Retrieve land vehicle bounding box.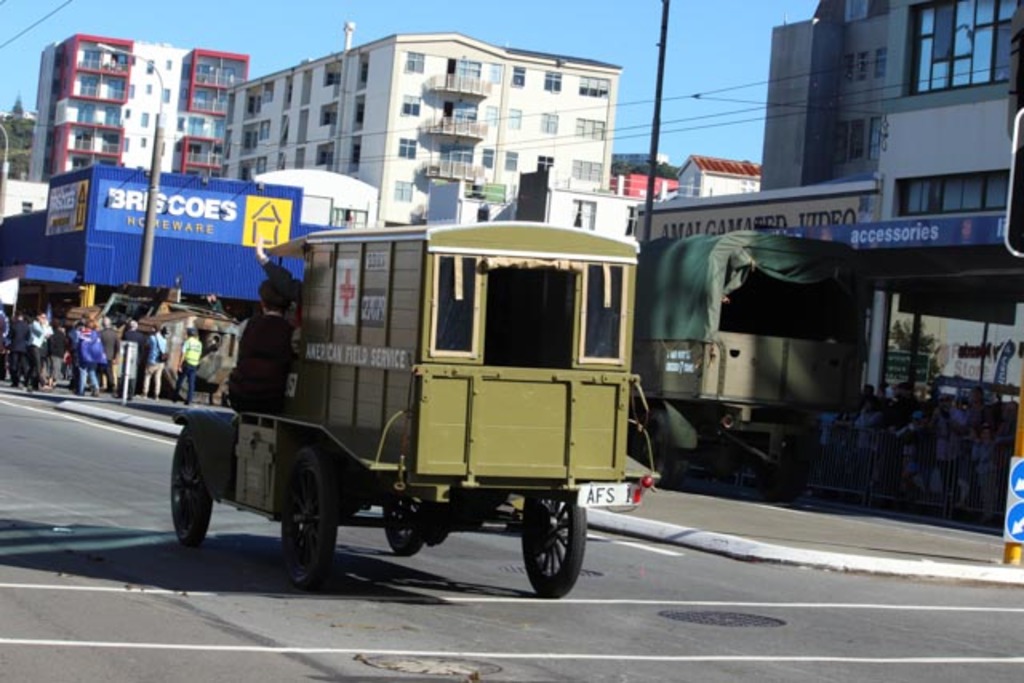
Bounding box: box(213, 200, 637, 616).
